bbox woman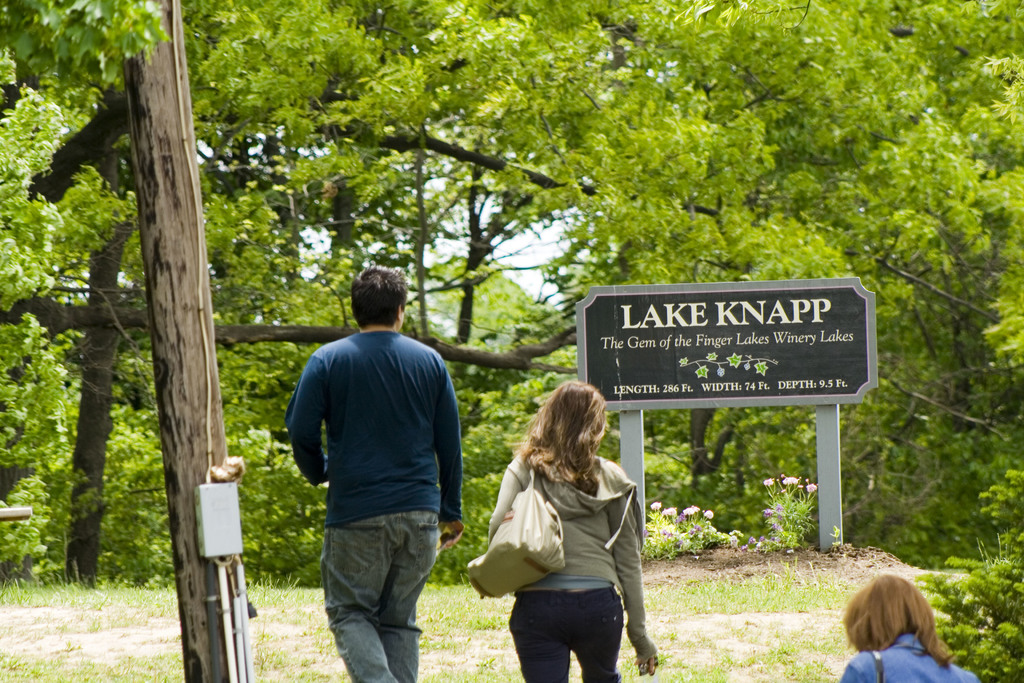
bbox=(475, 371, 666, 681)
